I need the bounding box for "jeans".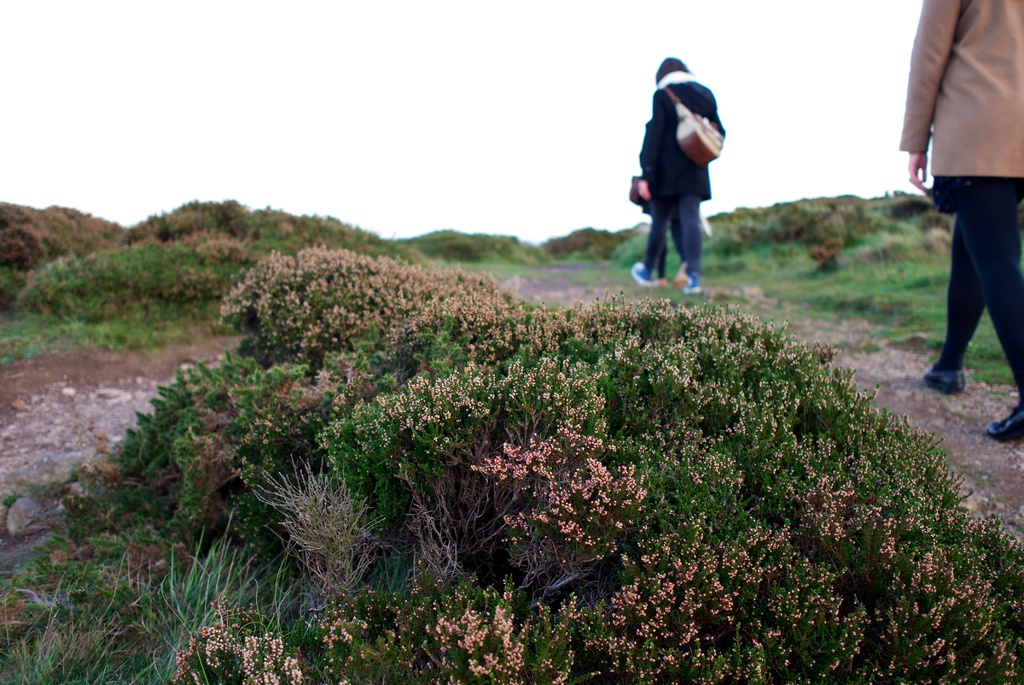
Here it is: <region>648, 195, 703, 276</region>.
